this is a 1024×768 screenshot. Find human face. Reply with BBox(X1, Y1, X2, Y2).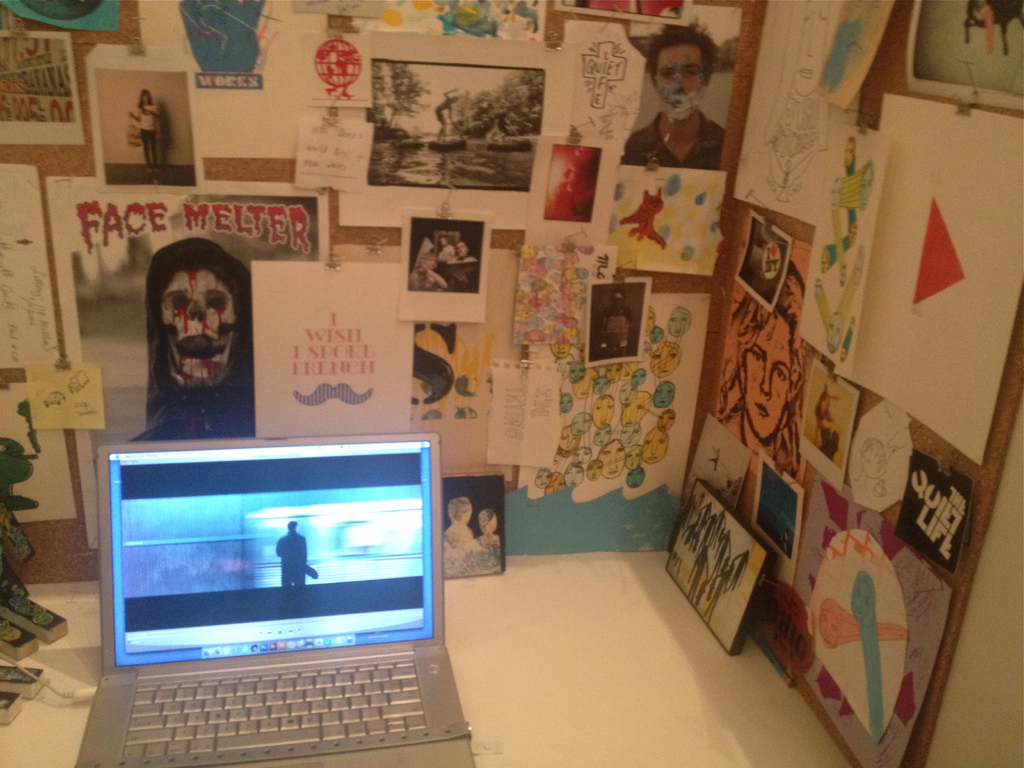
BBox(482, 515, 497, 532).
